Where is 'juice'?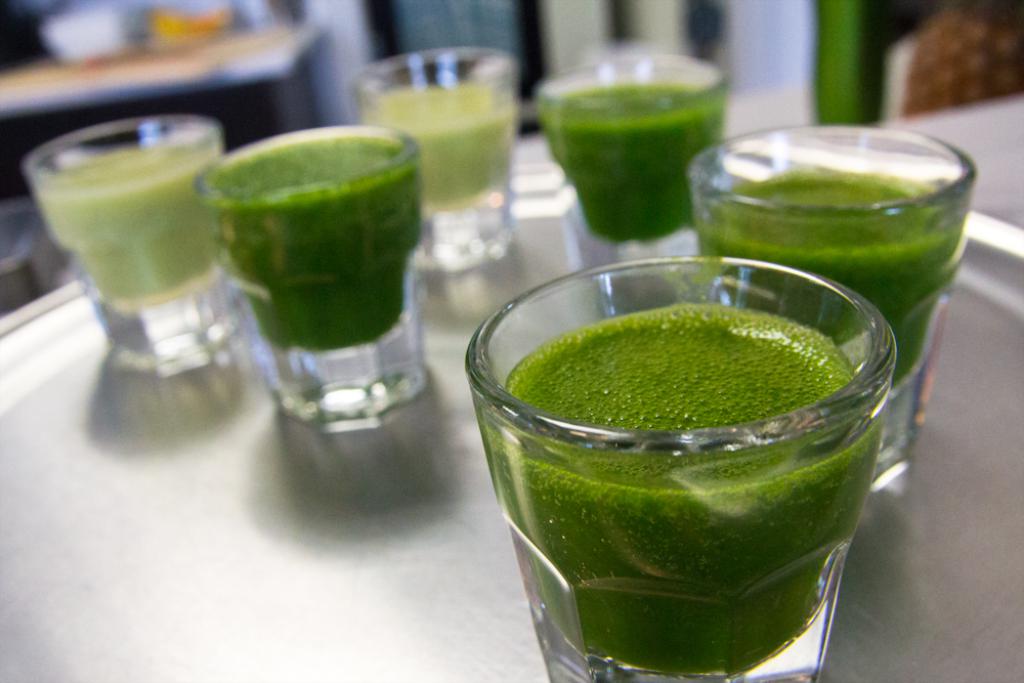
(left=199, top=135, right=427, bottom=357).
